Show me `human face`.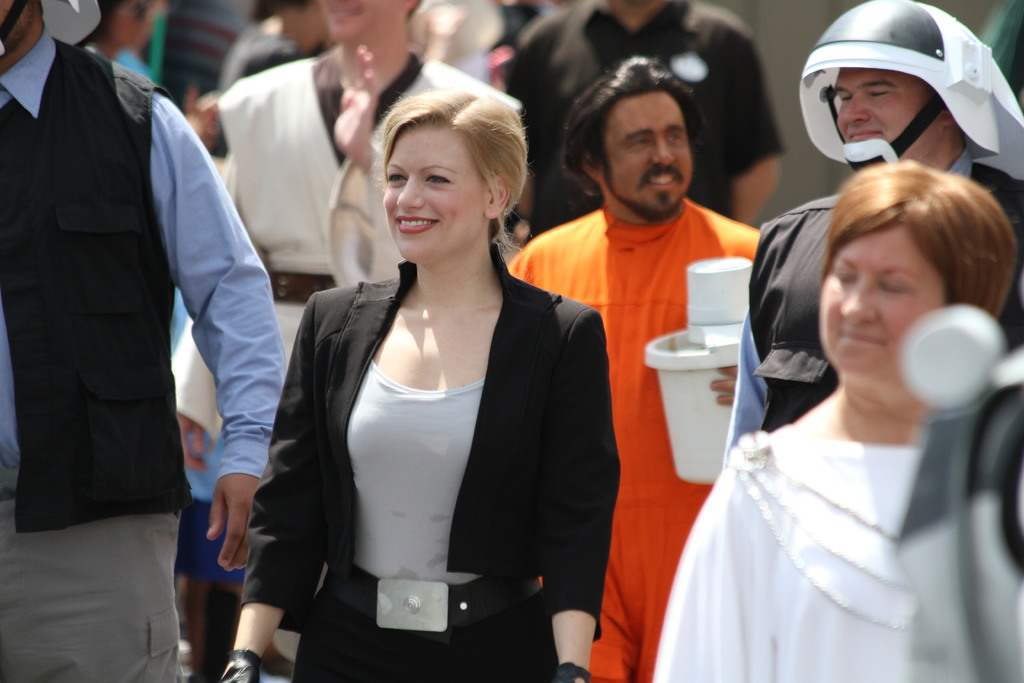
`human face` is here: l=836, t=61, r=934, b=163.
